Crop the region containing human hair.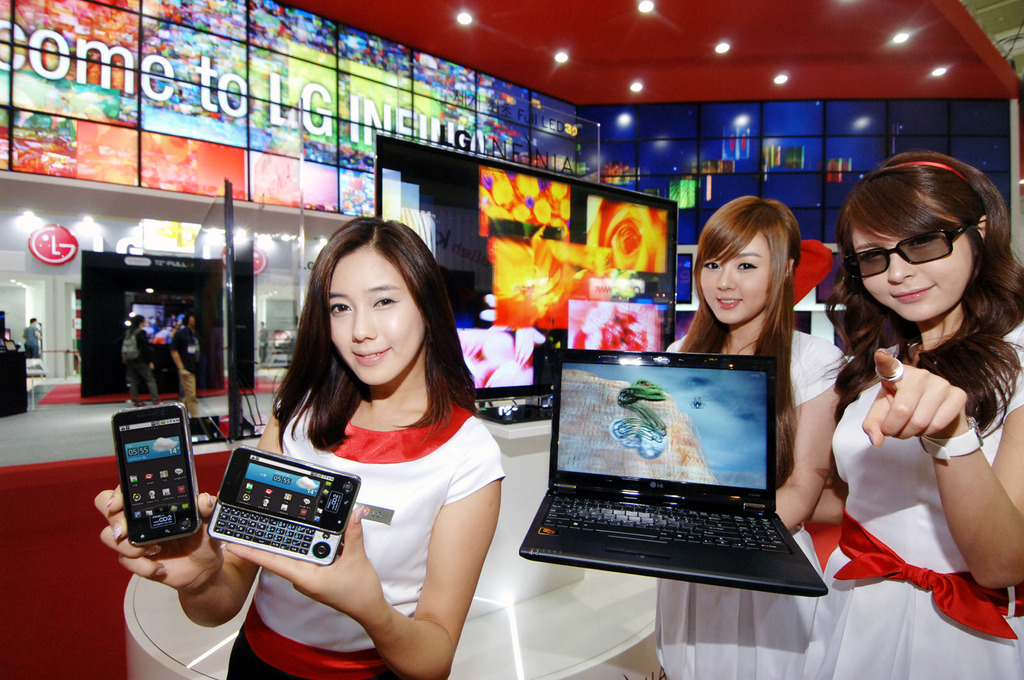
Crop region: detection(282, 219, 457, 451).
